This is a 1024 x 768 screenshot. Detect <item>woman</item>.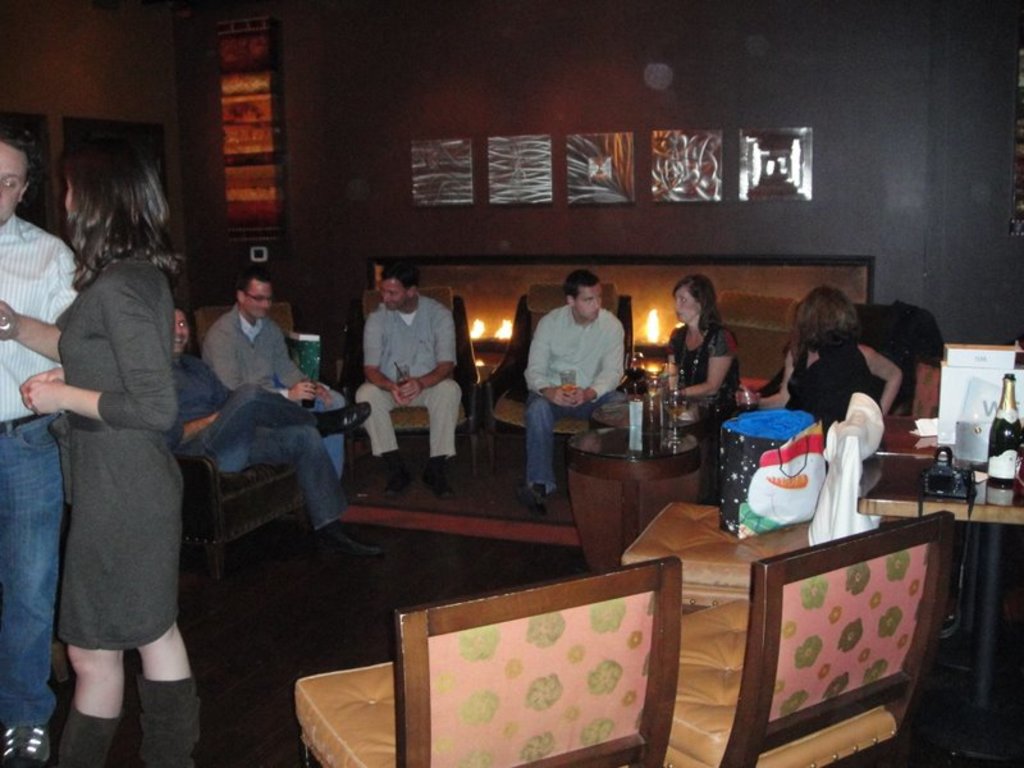
<bbox>756, 285, 901, 421</bbox>.
